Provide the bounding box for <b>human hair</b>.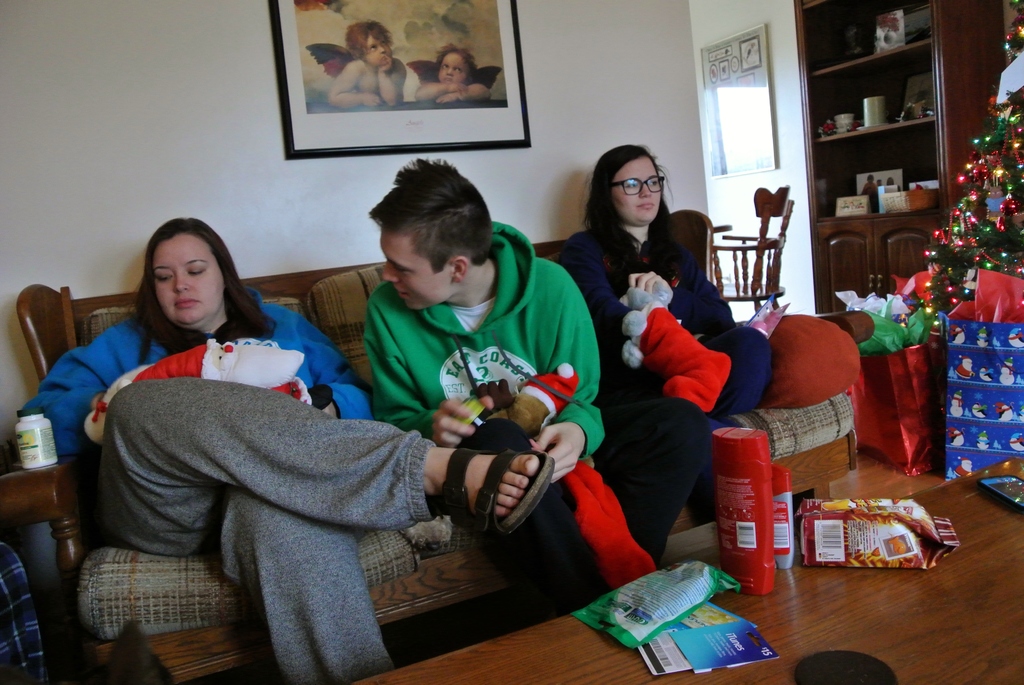
detection(582, 143, 684, 291).
